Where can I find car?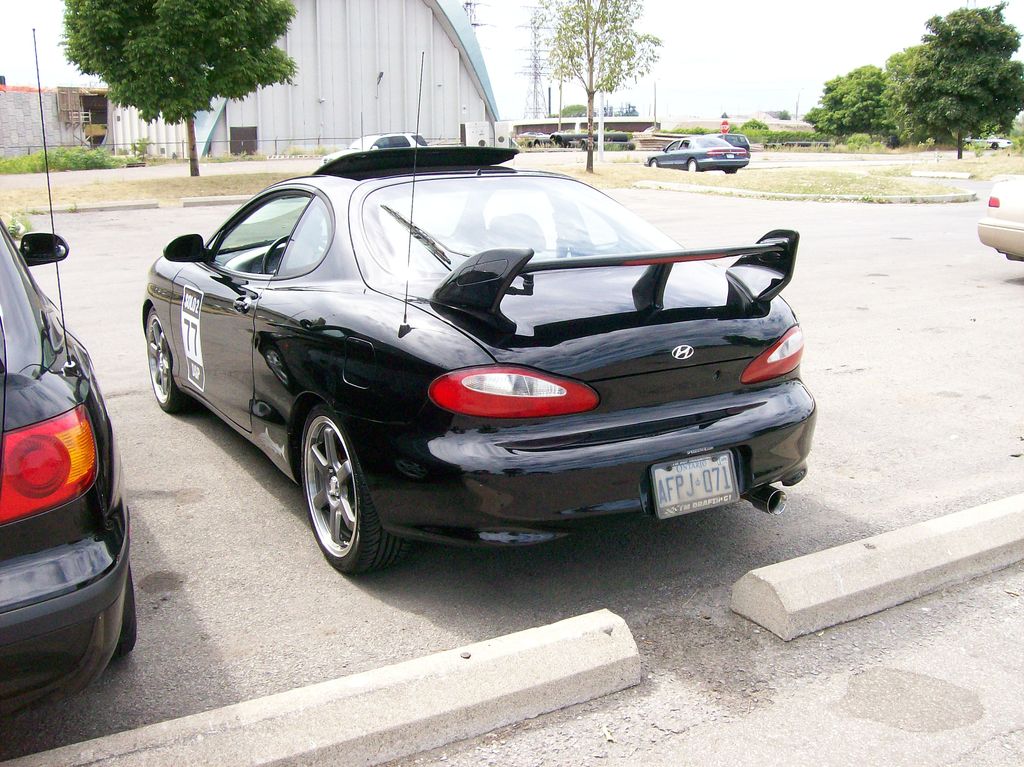
You can find it at pyautogui.locateOnScreen(643, 135, 749, 172).
